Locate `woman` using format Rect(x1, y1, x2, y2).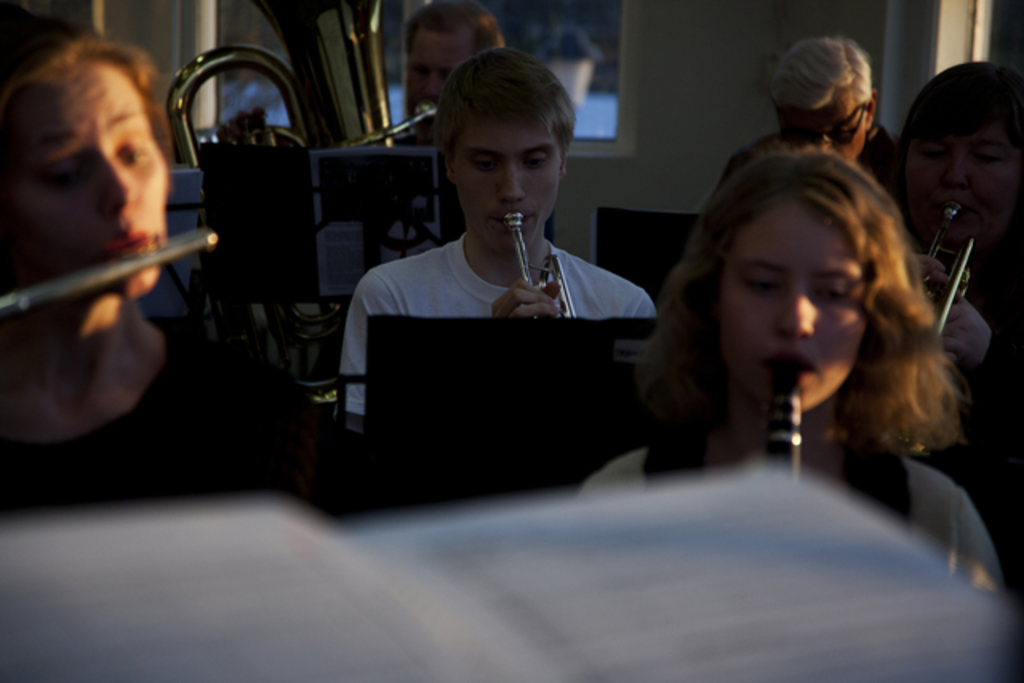
Rect(622, 150, 990, 542).
